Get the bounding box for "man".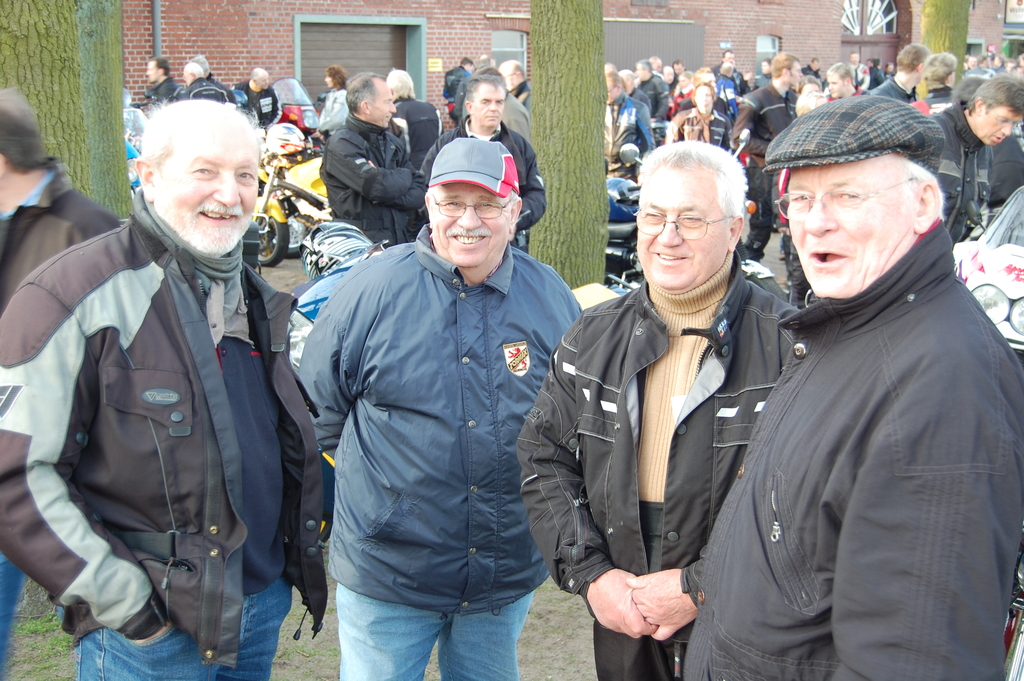
(298, 137, 588, 680).
